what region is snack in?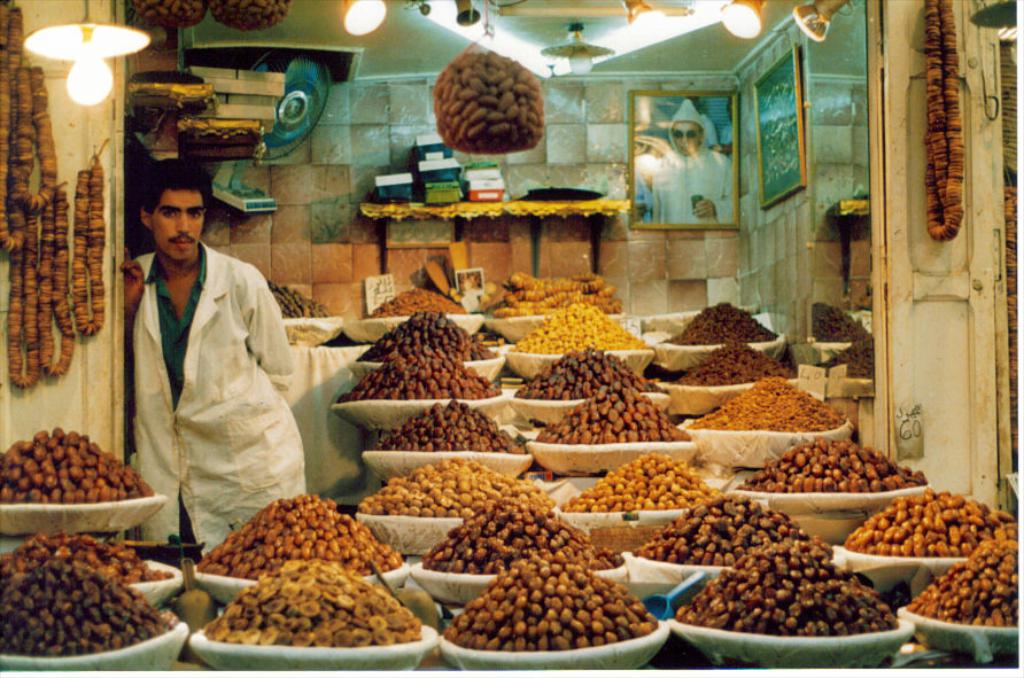
[434,53,546,161].
